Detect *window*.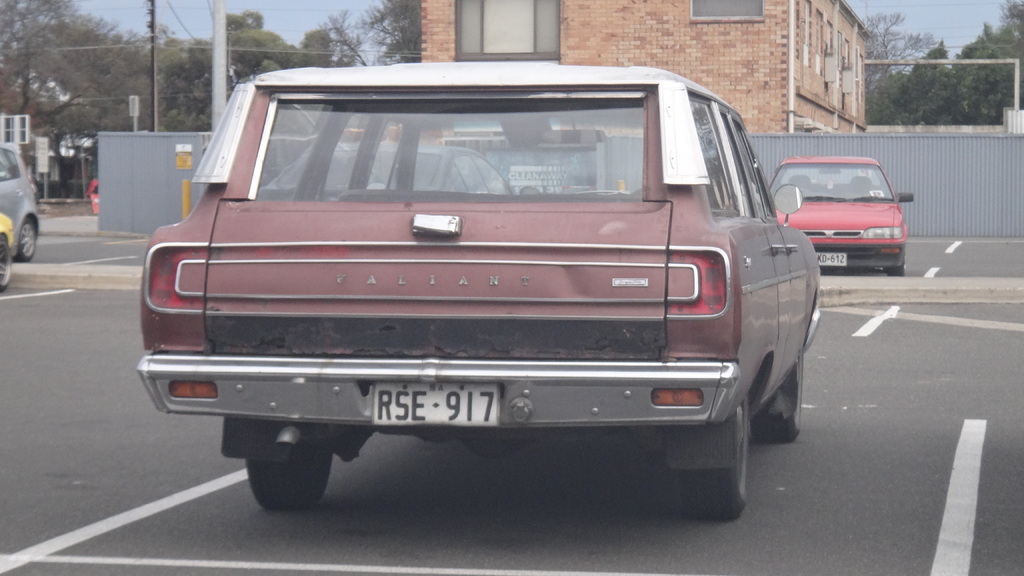
Detected at box=[848, 46, 867, 104].
